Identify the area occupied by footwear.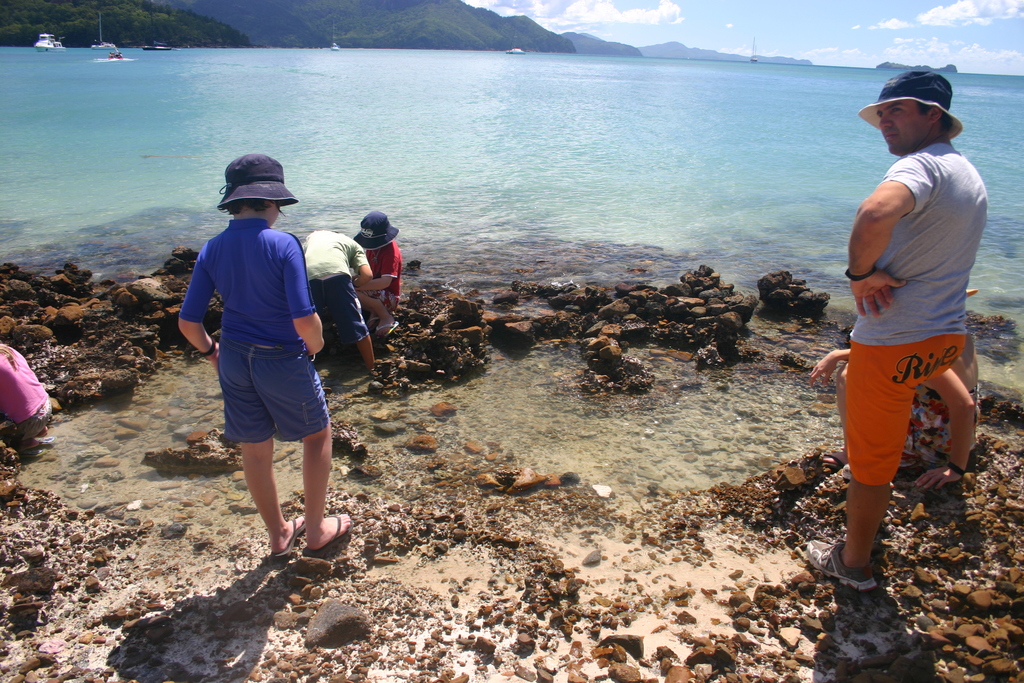
Area: select_region(309, 515, 353, 552).
